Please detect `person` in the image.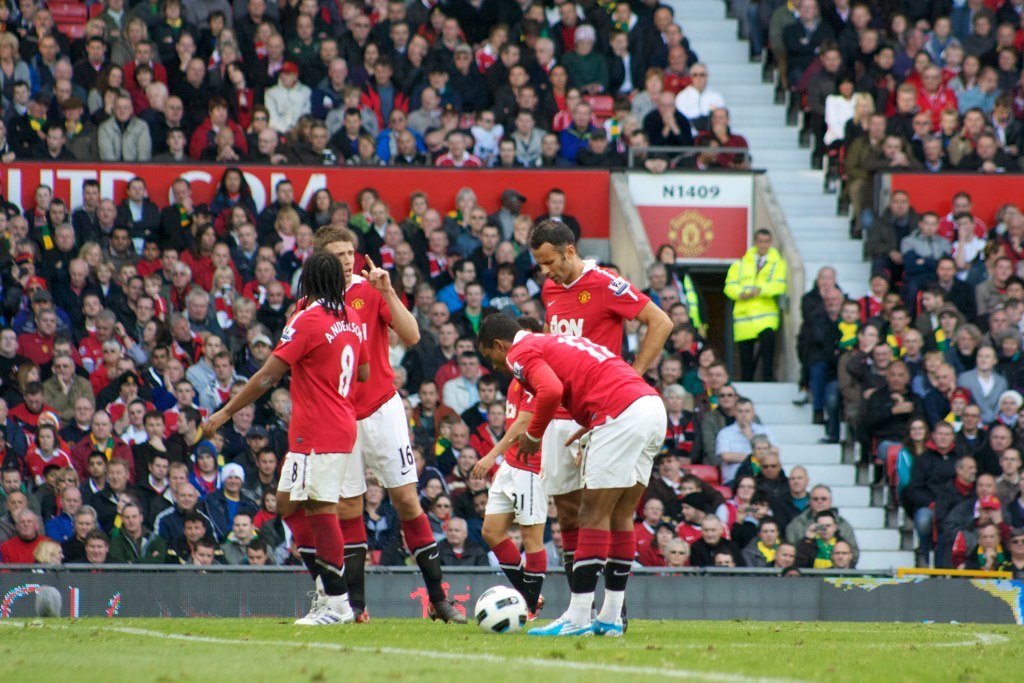
(476, 309, 551, 623).
